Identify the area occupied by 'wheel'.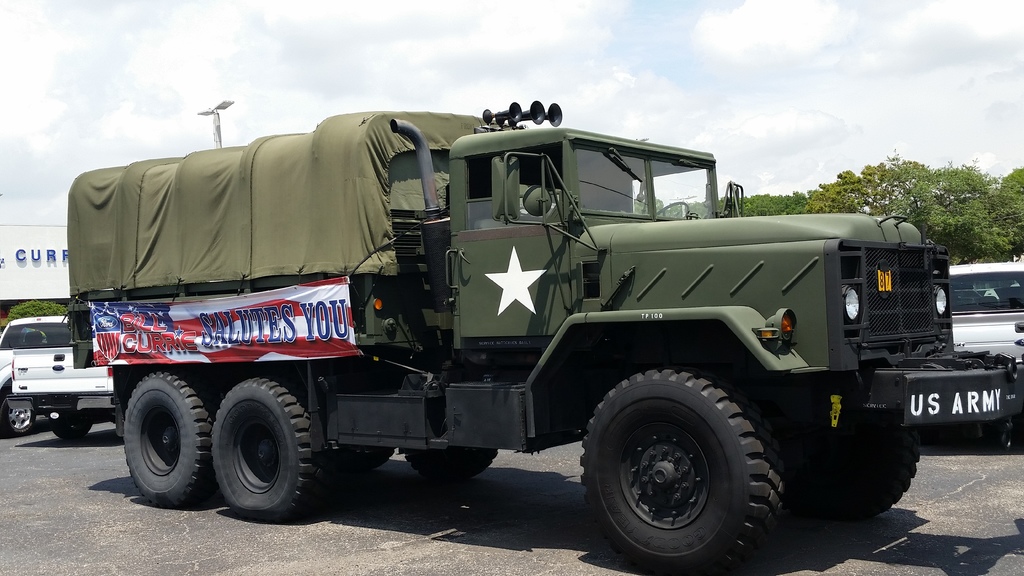
Area: 335/448/390/465.
